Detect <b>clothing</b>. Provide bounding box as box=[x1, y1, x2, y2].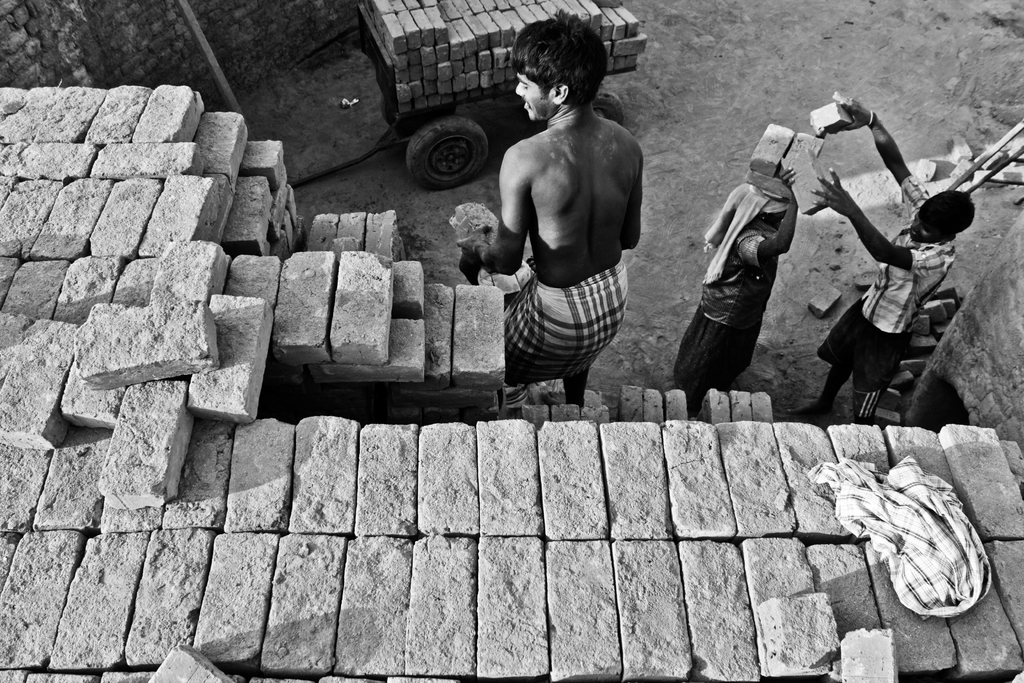
box=[810, 457, 992, 615].
